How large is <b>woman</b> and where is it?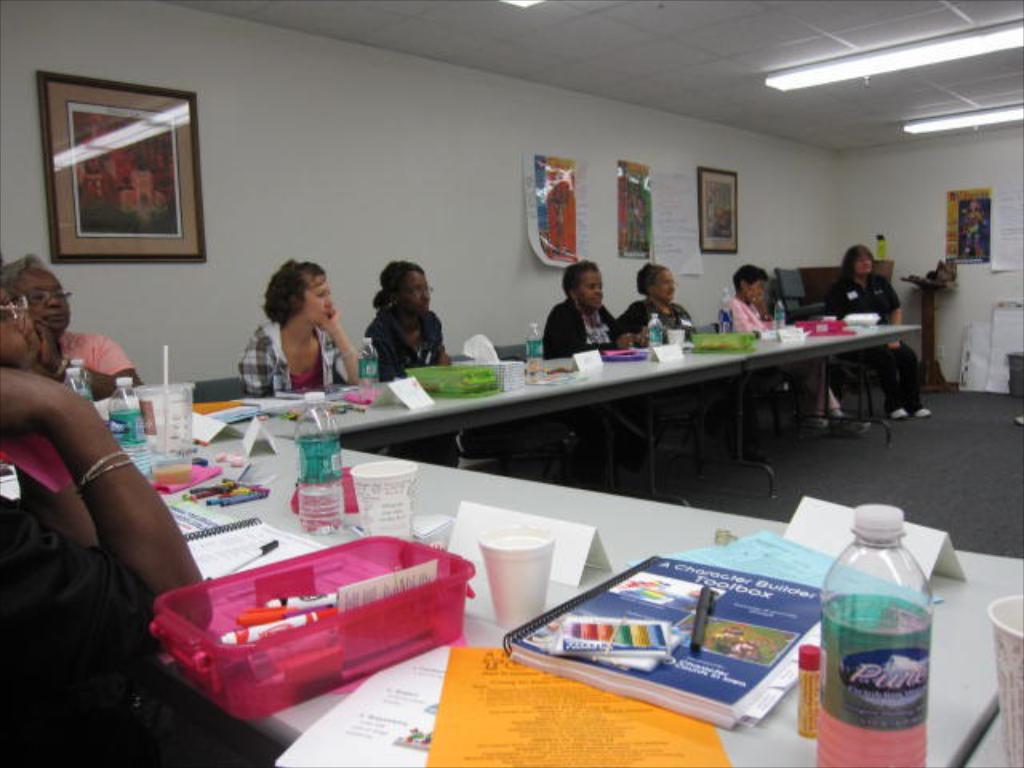
Bounding box: x1=232 y1=256 x2=355 y2=395.
